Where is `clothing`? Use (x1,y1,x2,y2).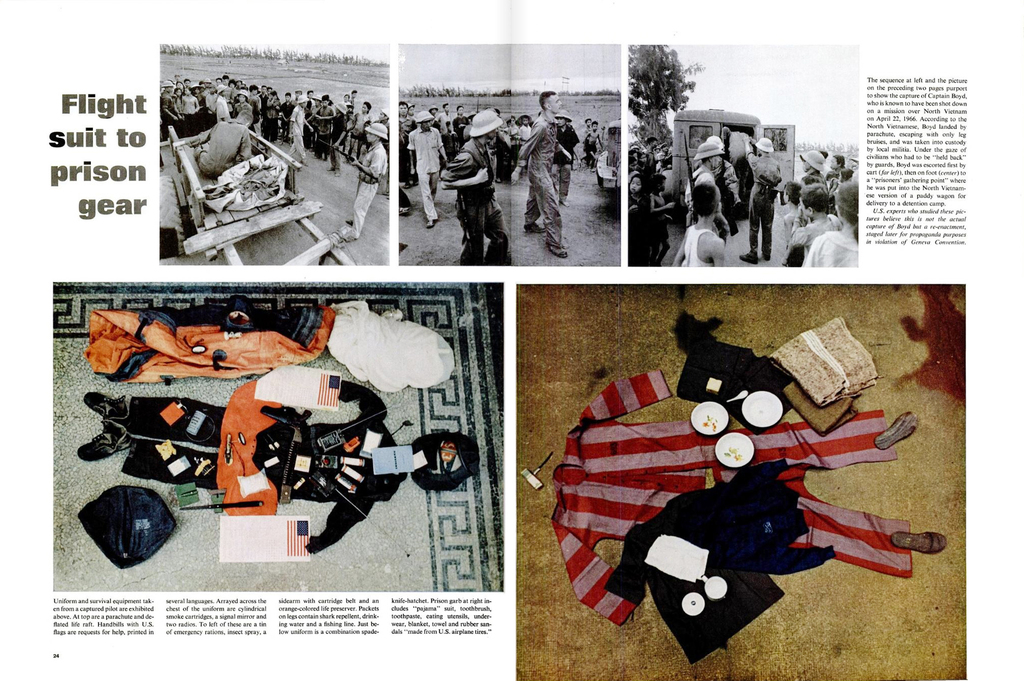
(408,117,443,217).
